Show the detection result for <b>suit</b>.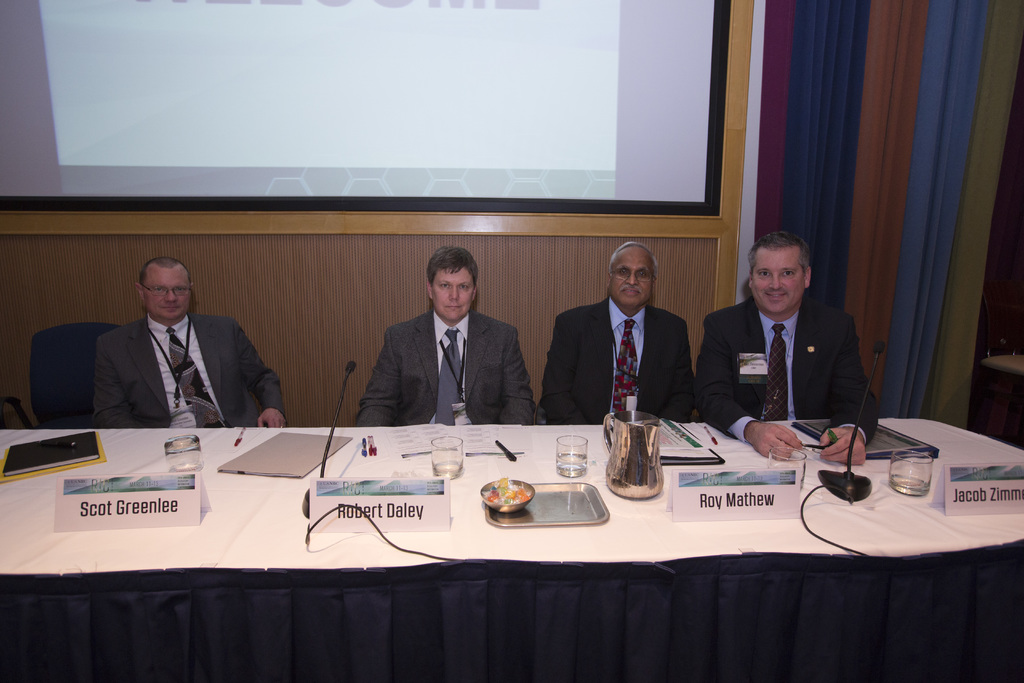
[x1=556, y1=243, x2=701, y2=440].
